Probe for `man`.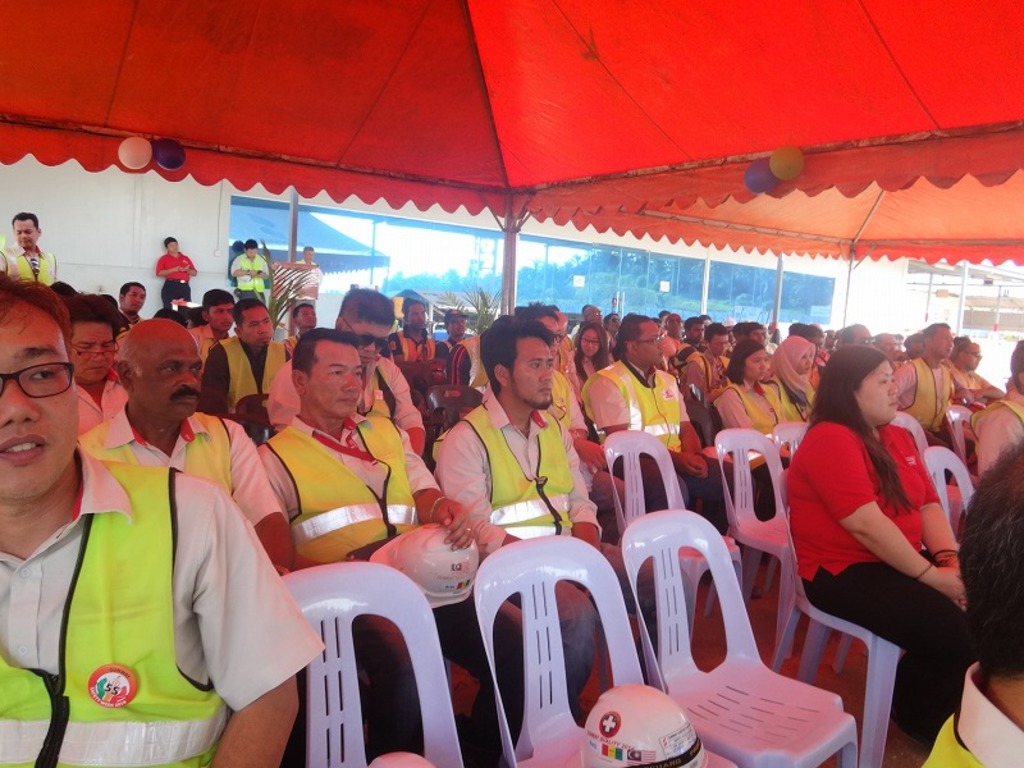
Probe result: 442 306 476 387.
